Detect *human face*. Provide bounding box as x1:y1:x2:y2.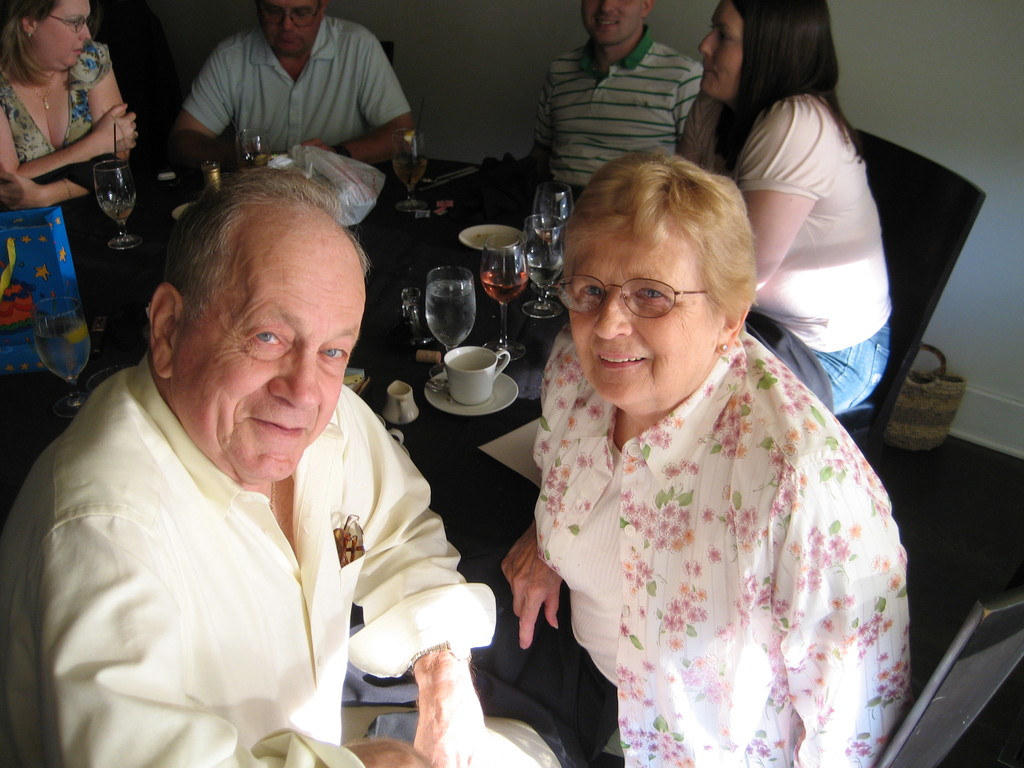
25:0:91:71.
